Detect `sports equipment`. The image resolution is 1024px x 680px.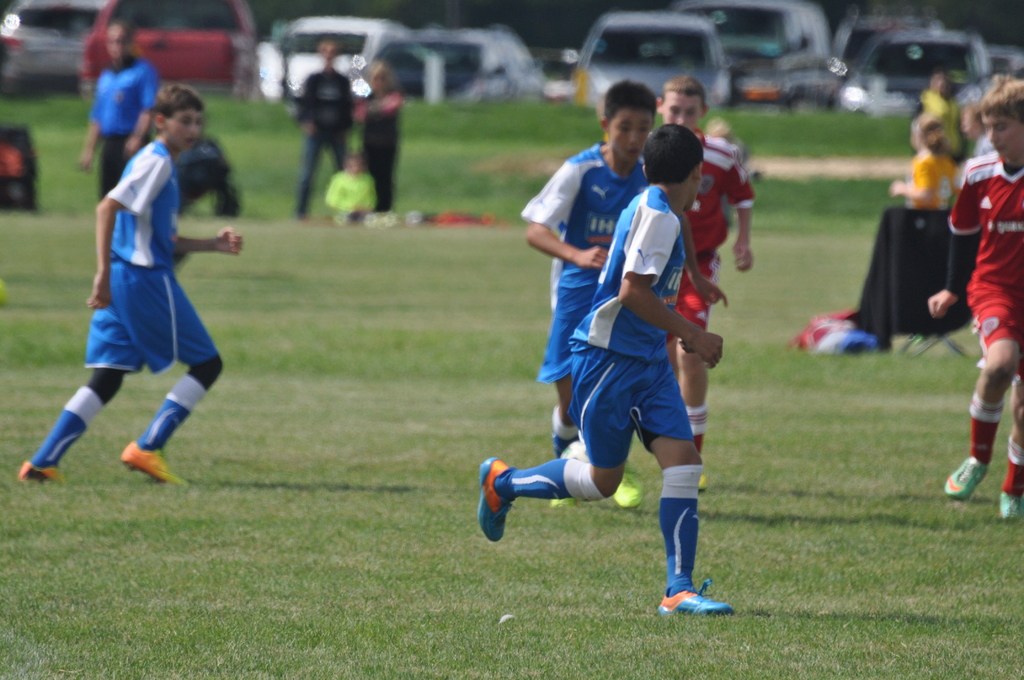
{"x1": 479, "y1": 457, "x2": 511, "y2": 547}.
